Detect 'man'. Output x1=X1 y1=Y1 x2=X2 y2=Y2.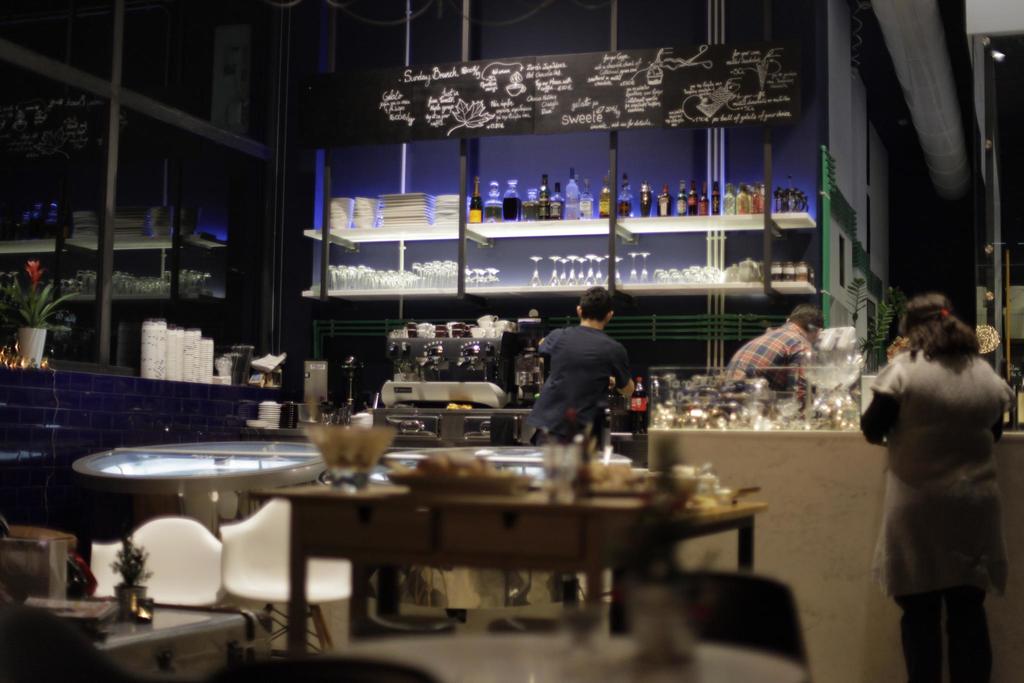
x1=723 y1=302 x2=822 y2=413.
